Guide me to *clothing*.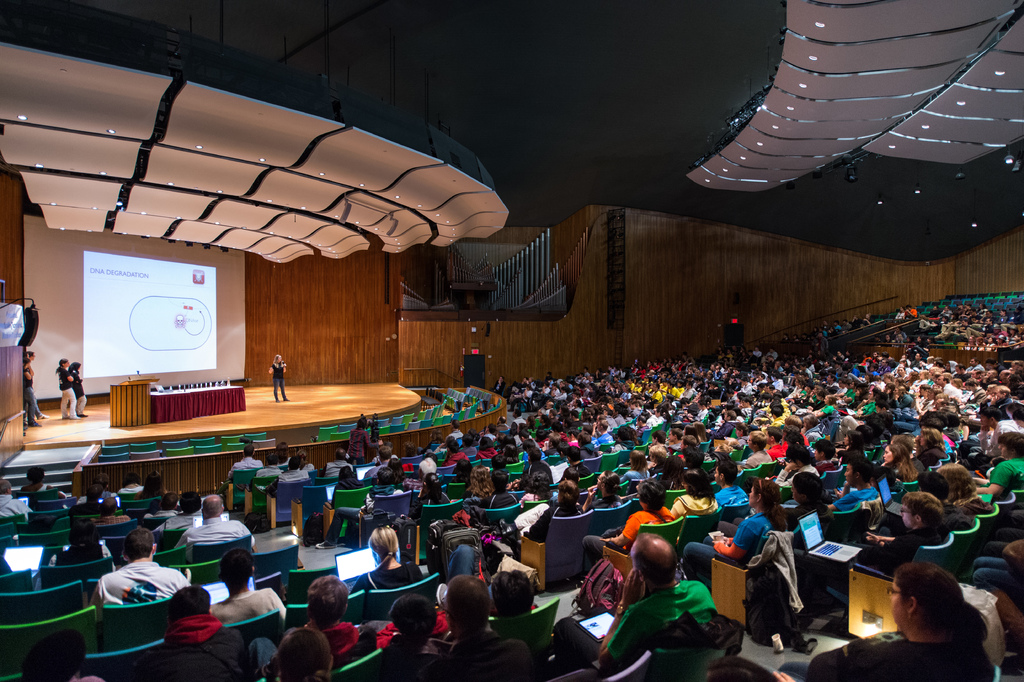
Guidance: 989/462/1023/500.
